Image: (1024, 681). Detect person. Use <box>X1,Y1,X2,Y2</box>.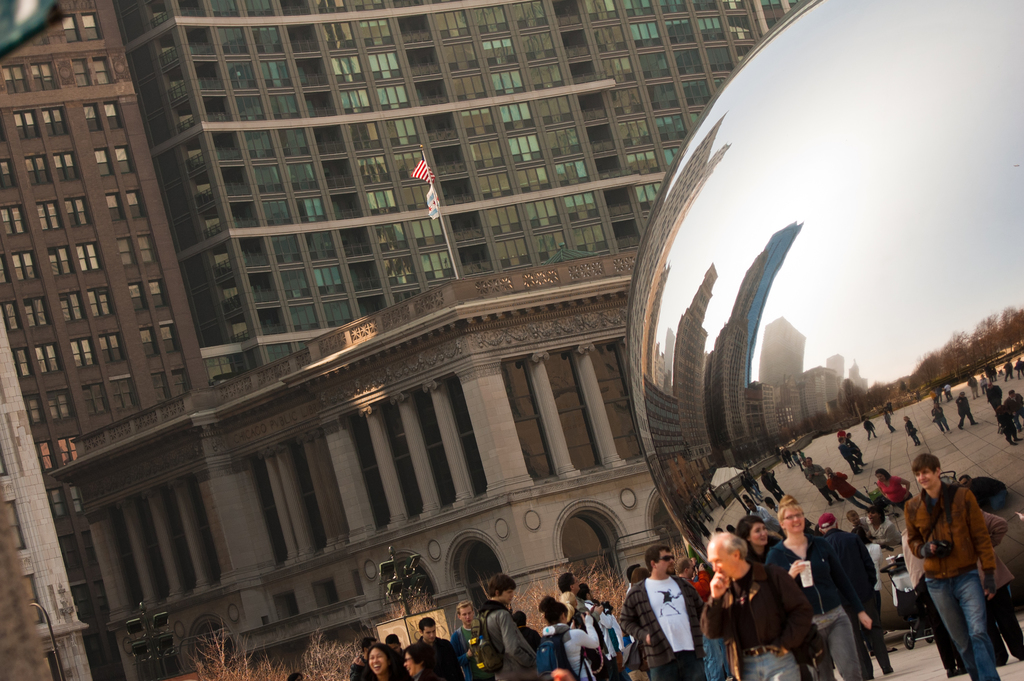
<box>817,511,899,680</box>.
